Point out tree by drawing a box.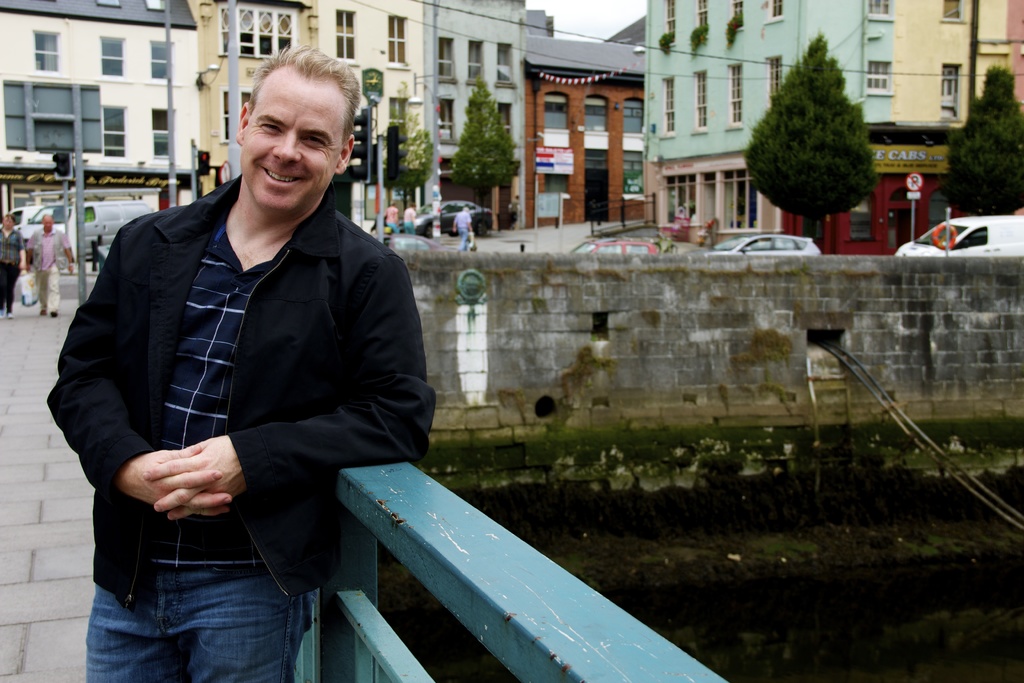
pyautogui.locateOnScreen(382, 81, 438, 218).
